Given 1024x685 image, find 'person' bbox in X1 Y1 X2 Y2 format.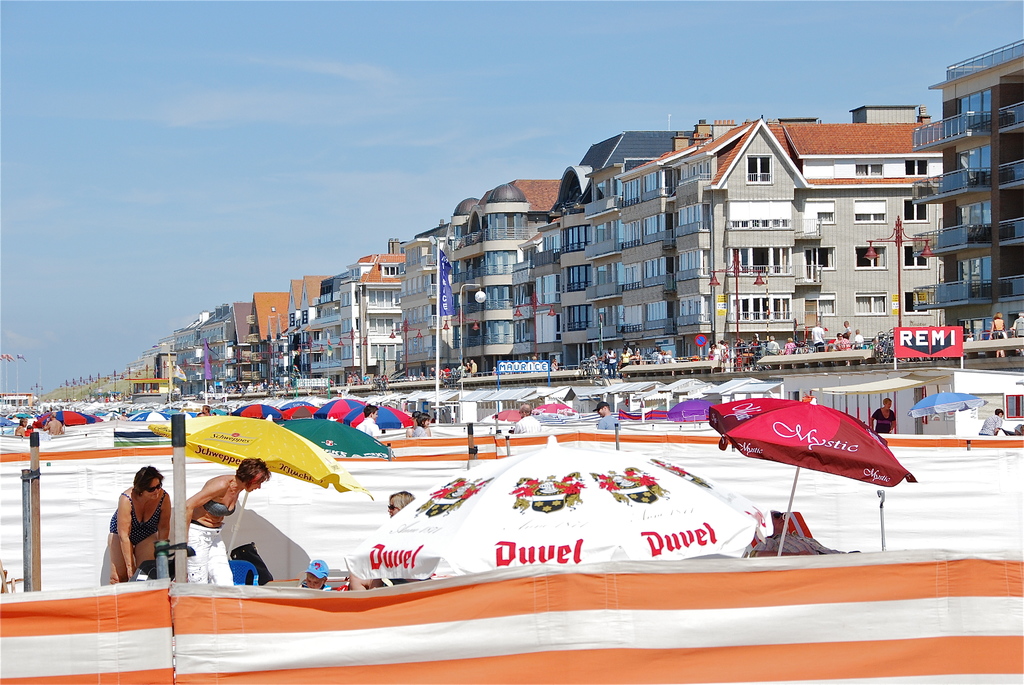
597 393 605 418.
